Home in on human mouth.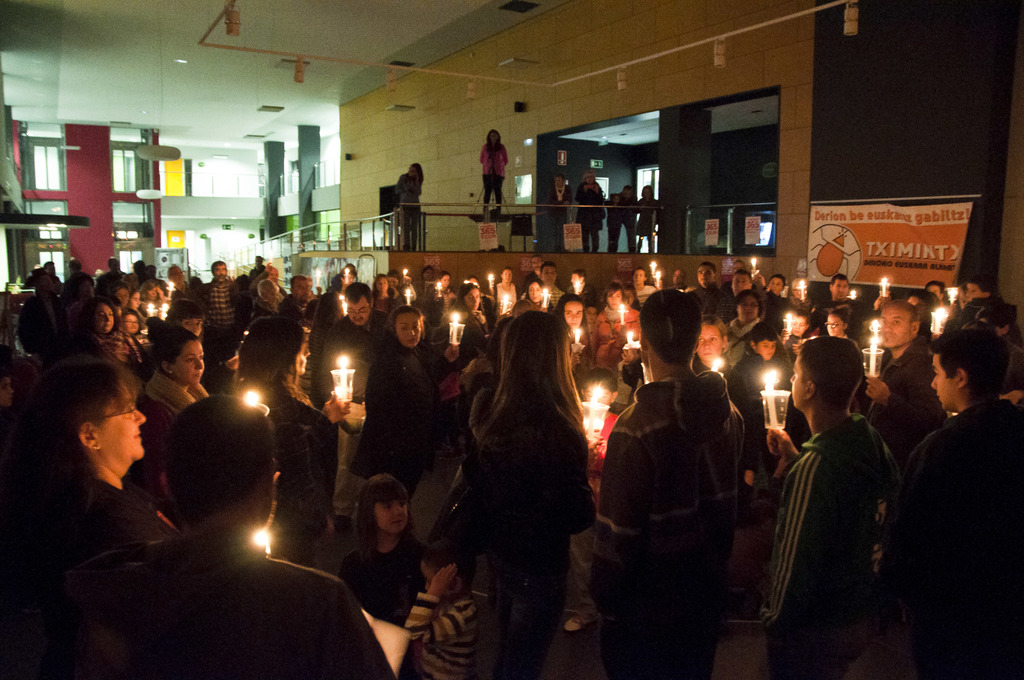
Homed in at [392,519,404,526].
